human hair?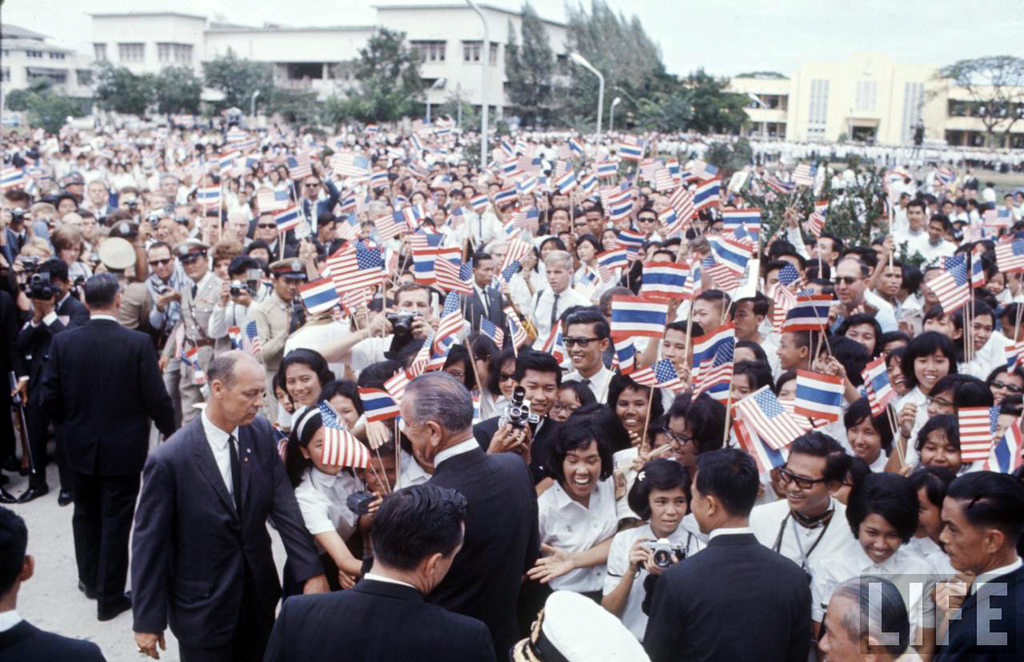
[916,413,962,454]
